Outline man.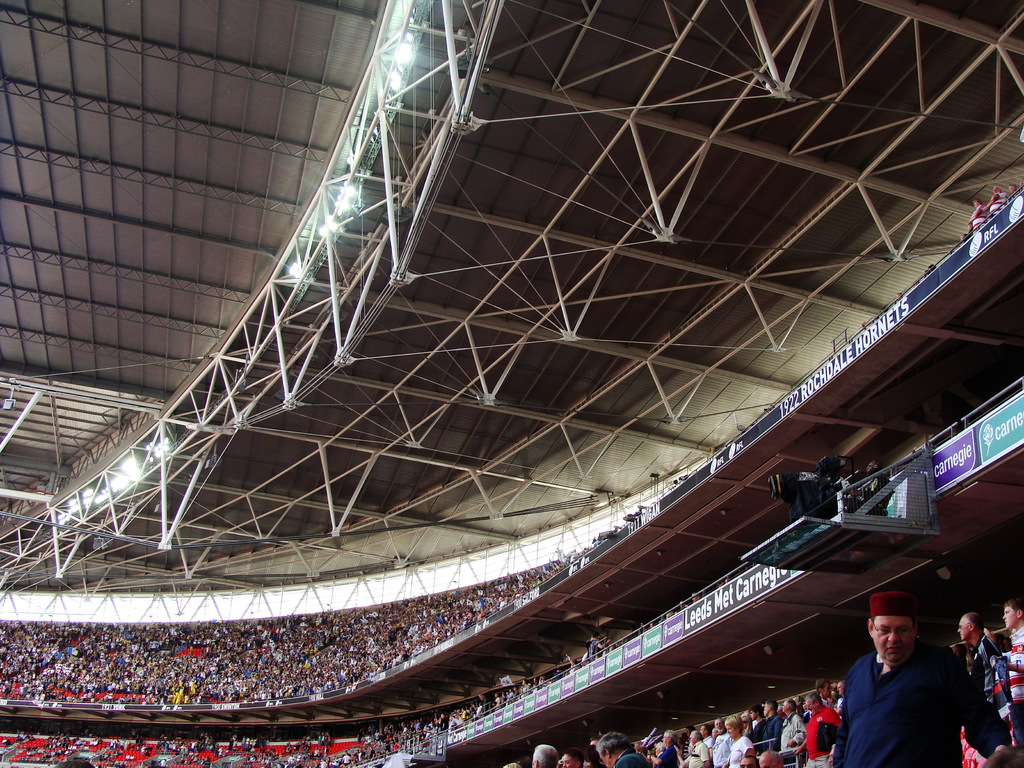
Outline: (801,689,844,767).
